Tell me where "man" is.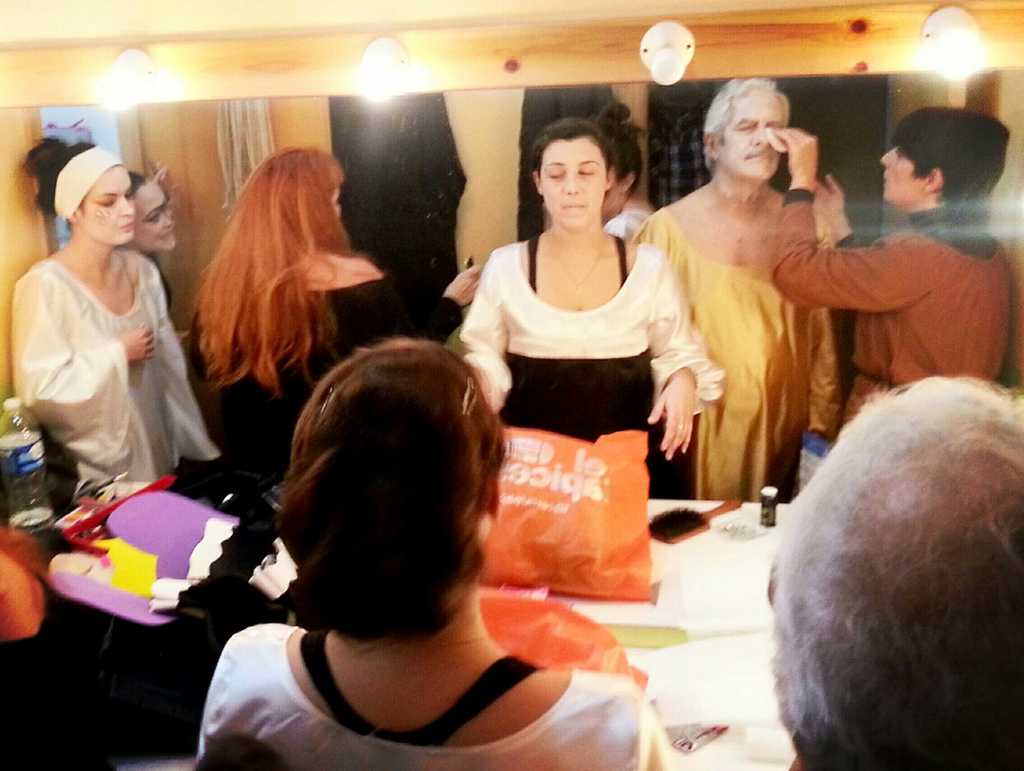
"man" is at pyautogui.locateOnScreen(628, 76, 842, 503).
